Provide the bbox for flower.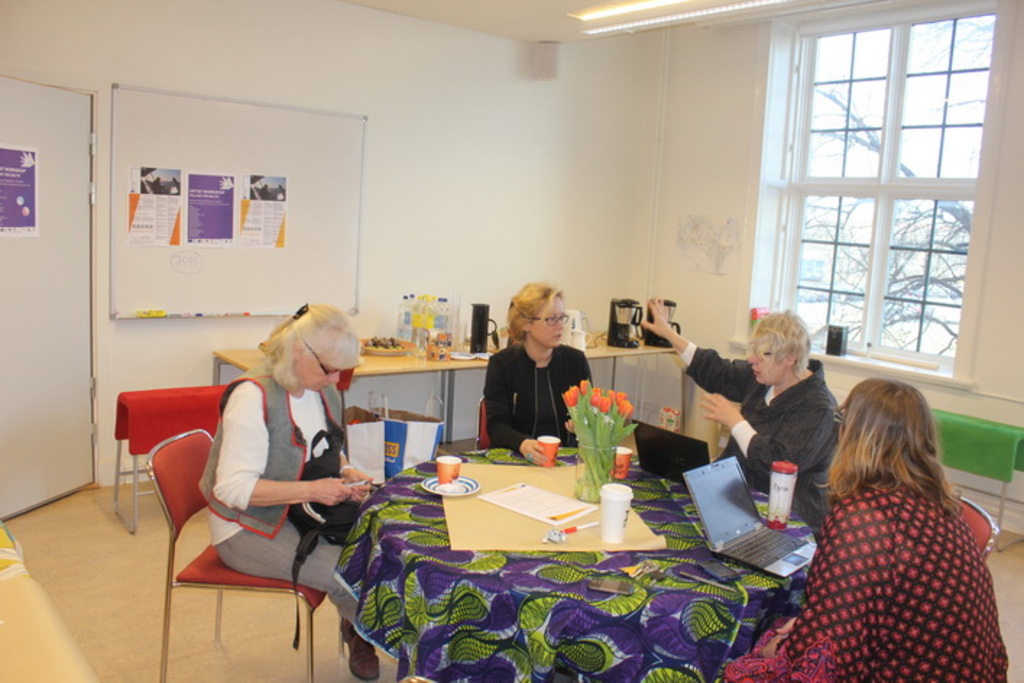
bbox=[599, 398, 609, 412].
